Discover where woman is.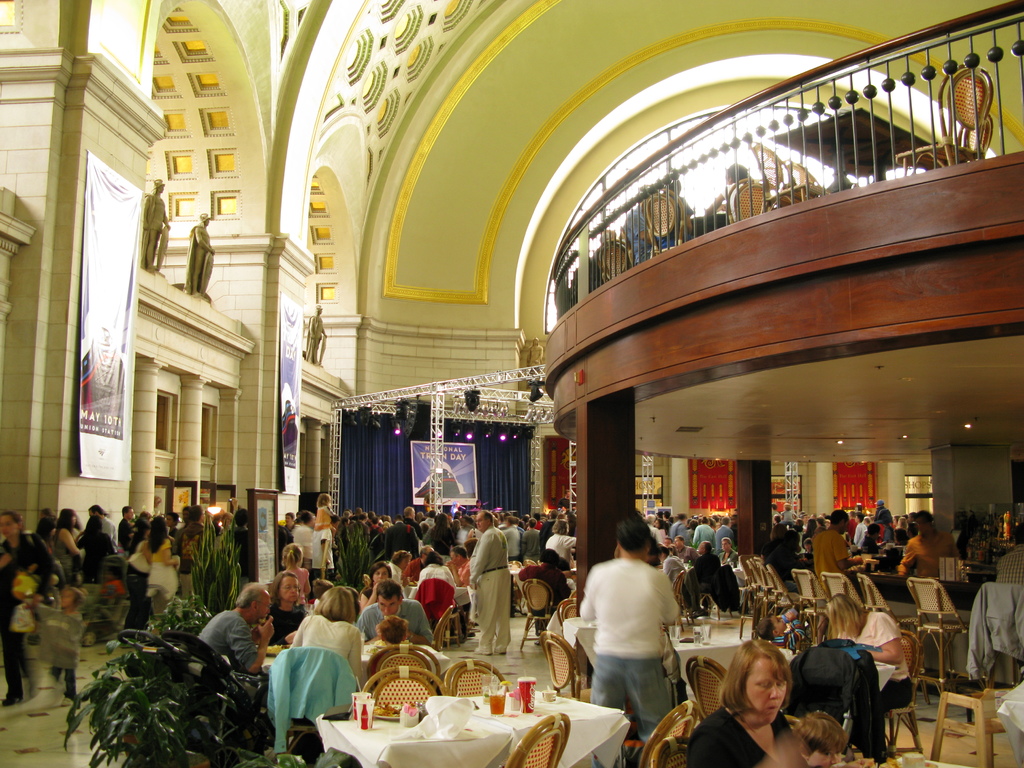
Discovered at [144,521,181,628].
